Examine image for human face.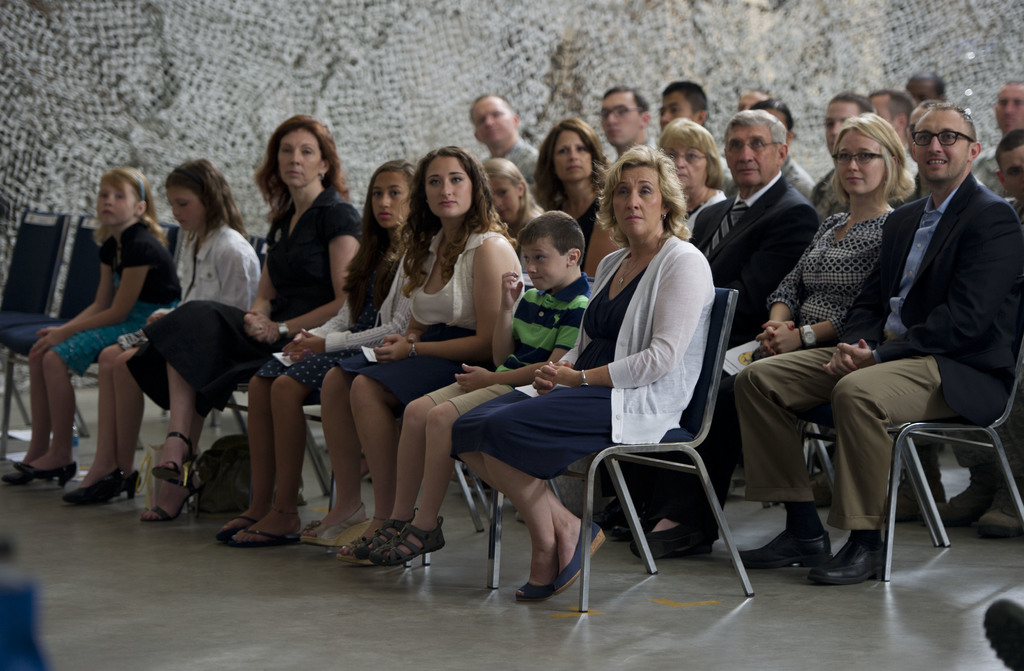
Examination result: <bbox>554, 129, 596, 182</bbox>.
